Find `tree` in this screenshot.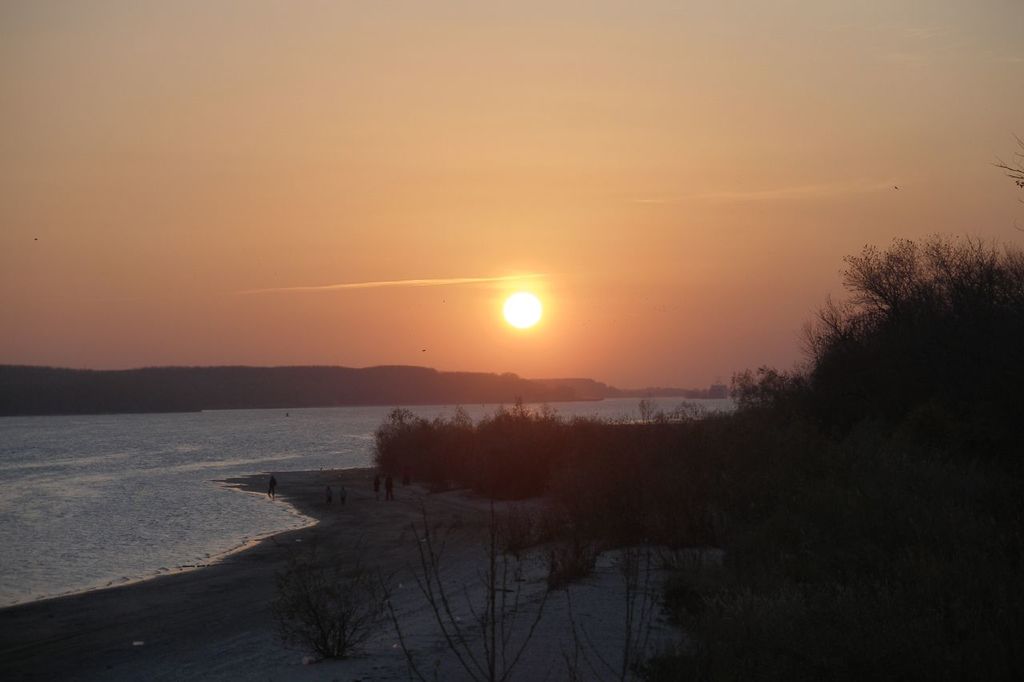
The bounding box for `tree` is <box>741,198,1010,556</box>.
